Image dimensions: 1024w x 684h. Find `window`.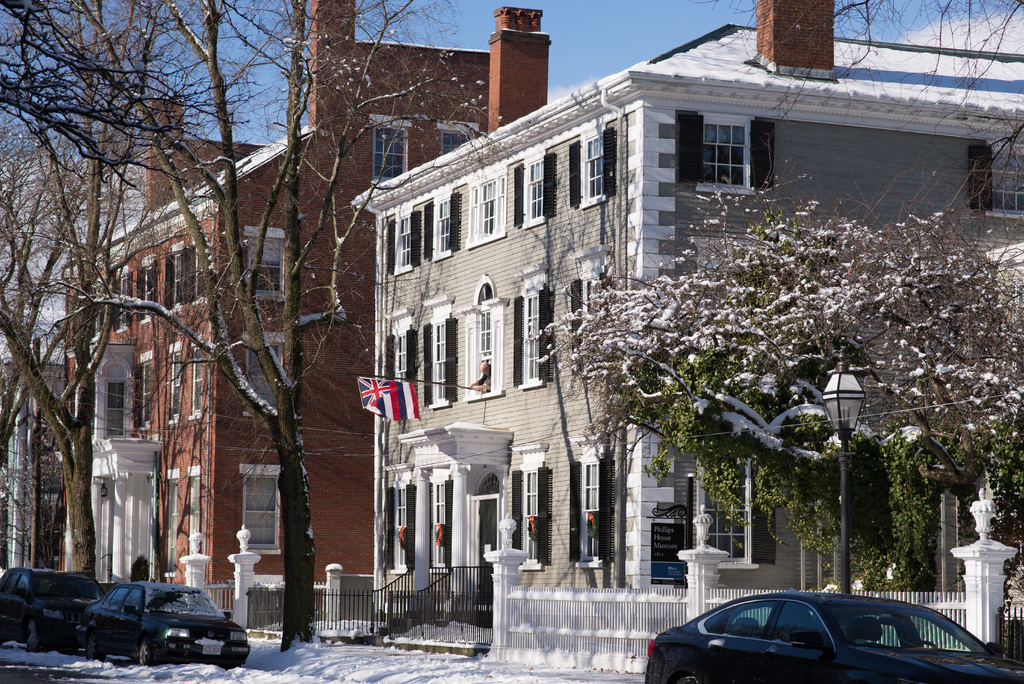
511/468/552/569.
